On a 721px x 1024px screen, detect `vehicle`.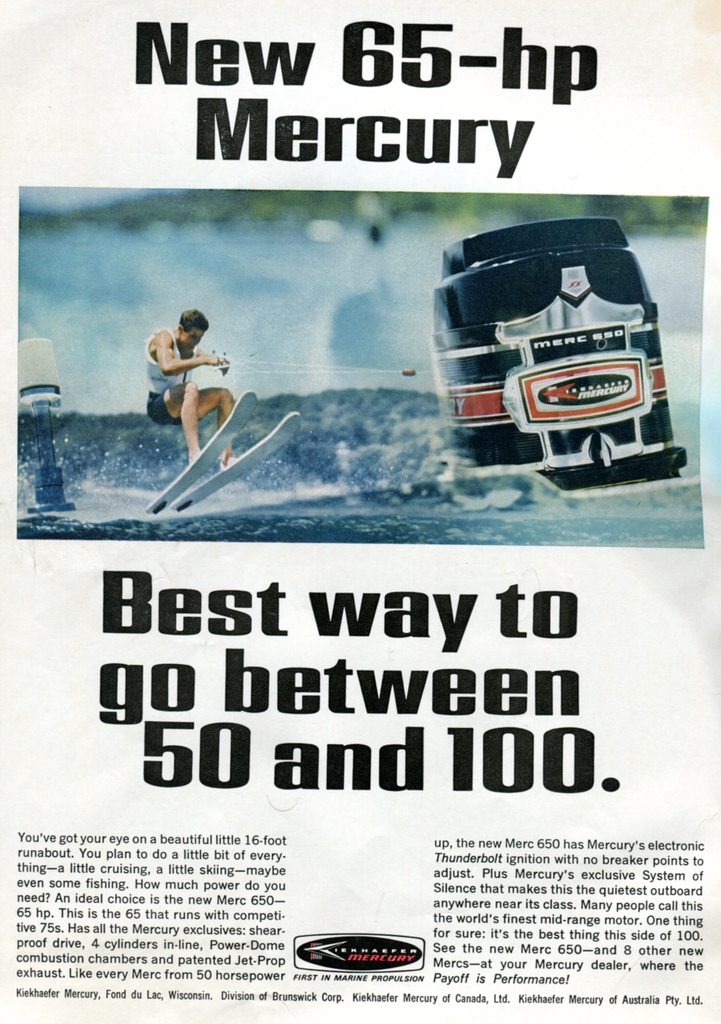
select_region(411, 202, 689, 467).
